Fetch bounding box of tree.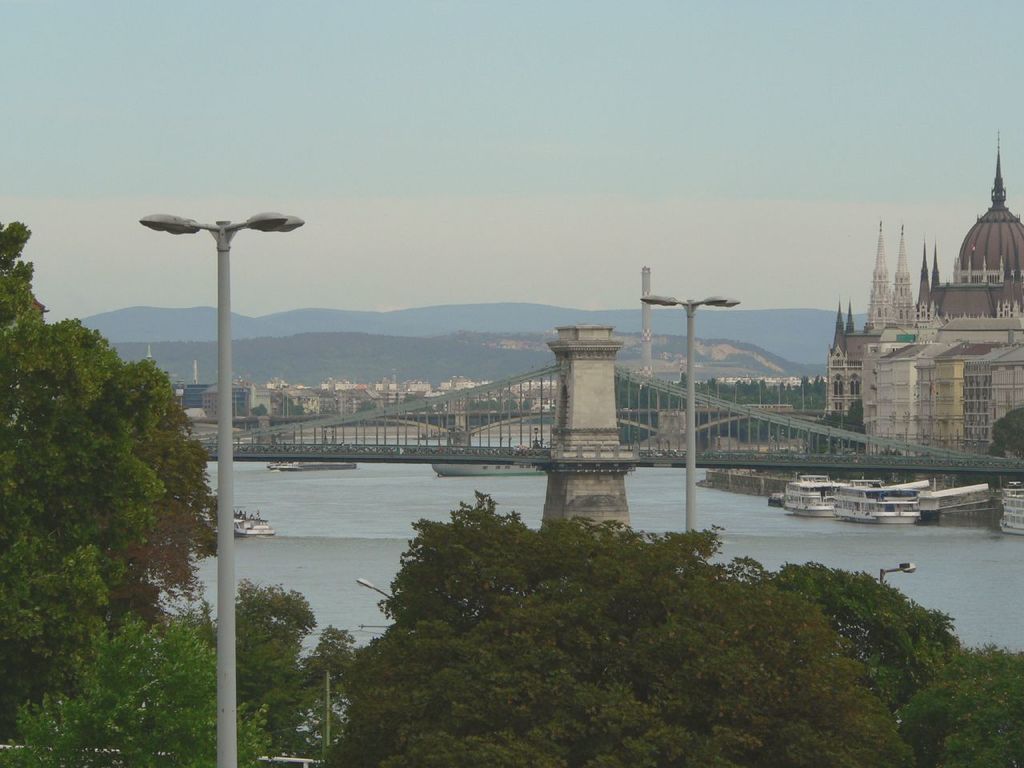
Bbox: box=[850, 399, 863, 444].
